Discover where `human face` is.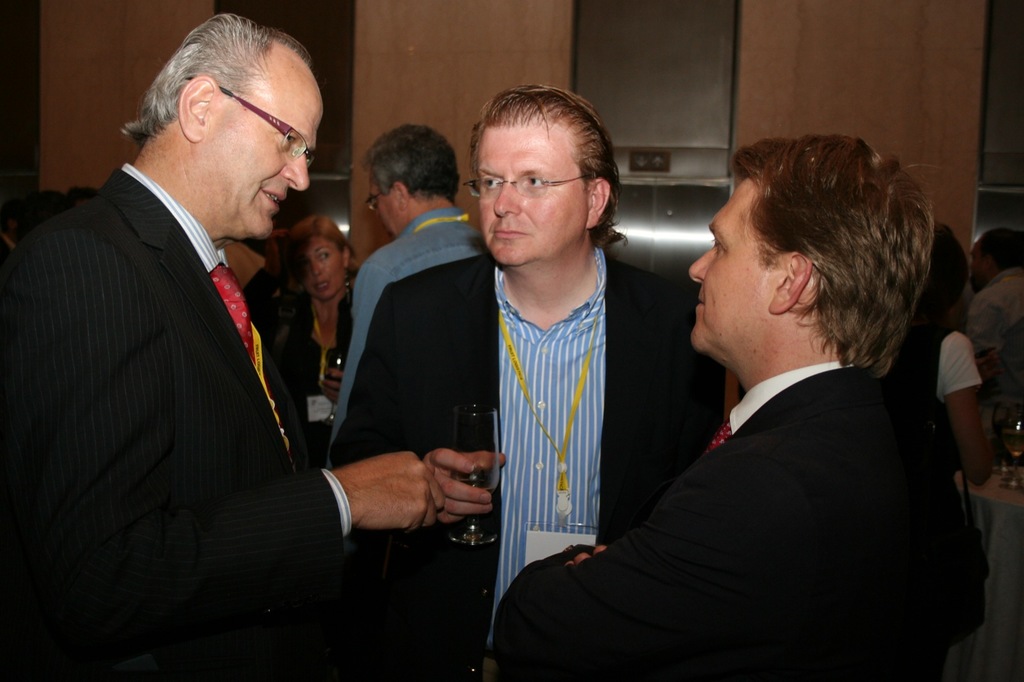
Discovered at (479, 120, 586, 265).
